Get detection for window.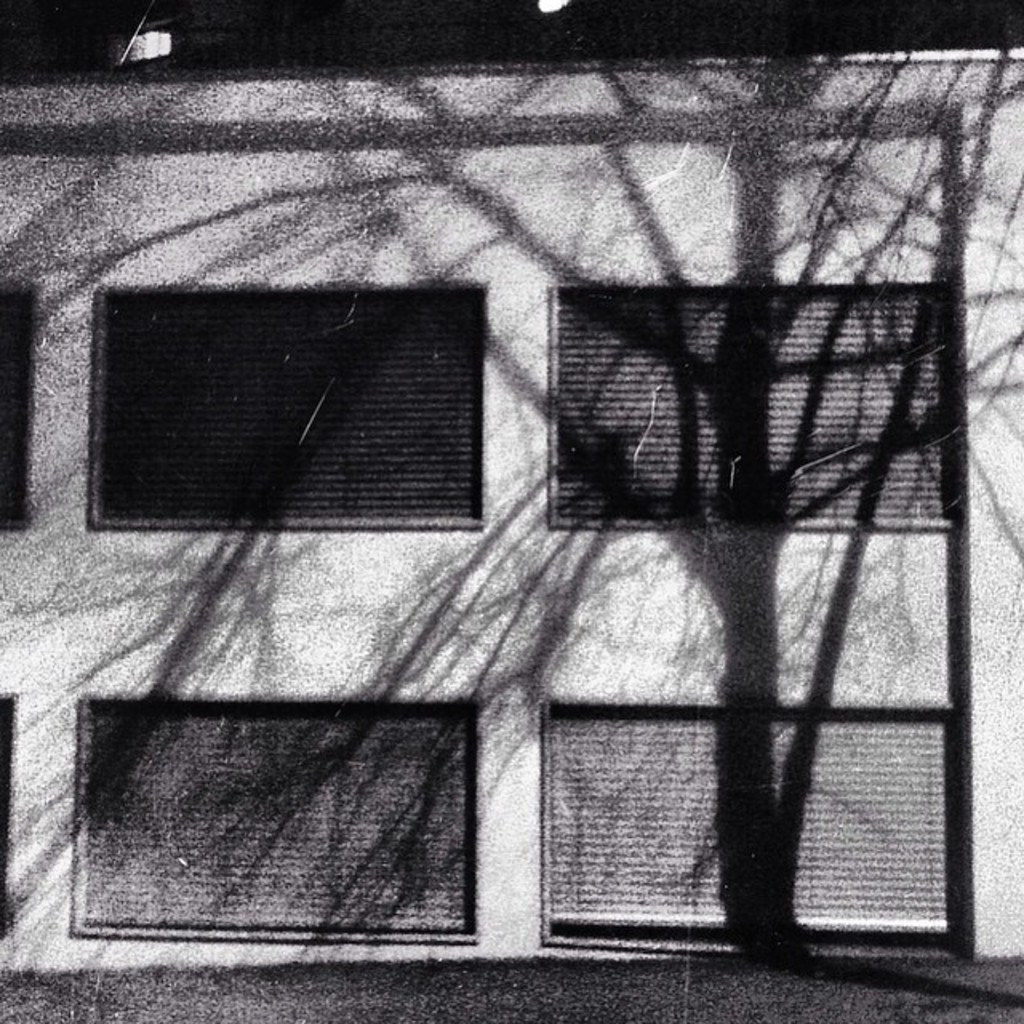
Detection: crop(557, 290, 955, 528).
